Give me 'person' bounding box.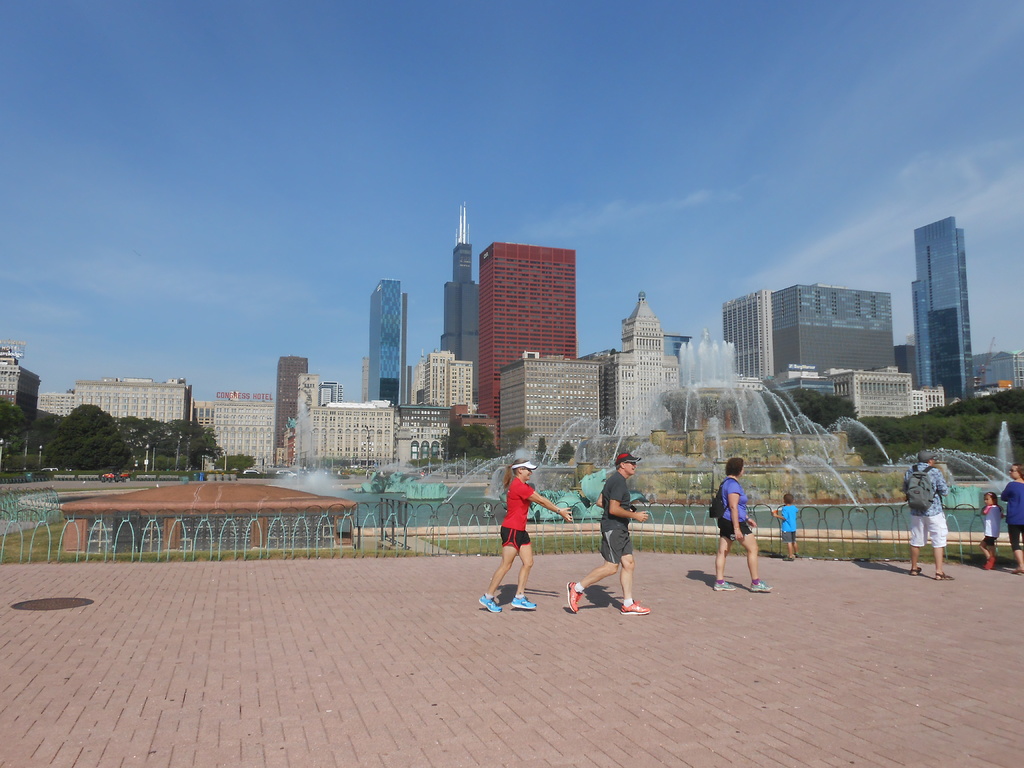
<bbox>996, 459, 1023, 574</bbox>.
